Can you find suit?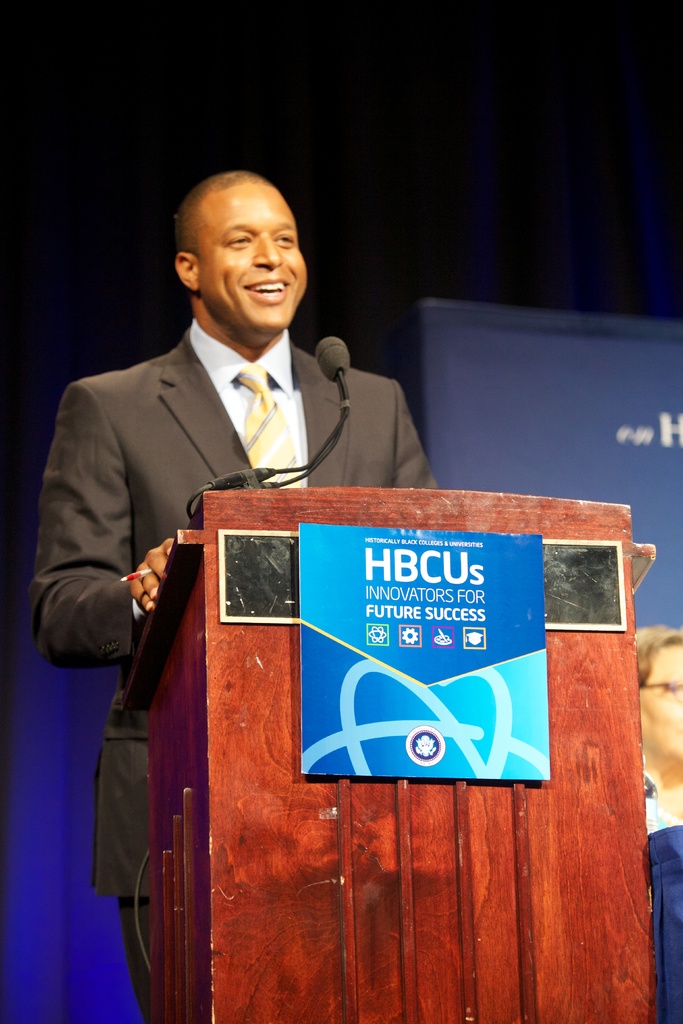
Yes, bounding box: box=[35, 255, 514, 876].
